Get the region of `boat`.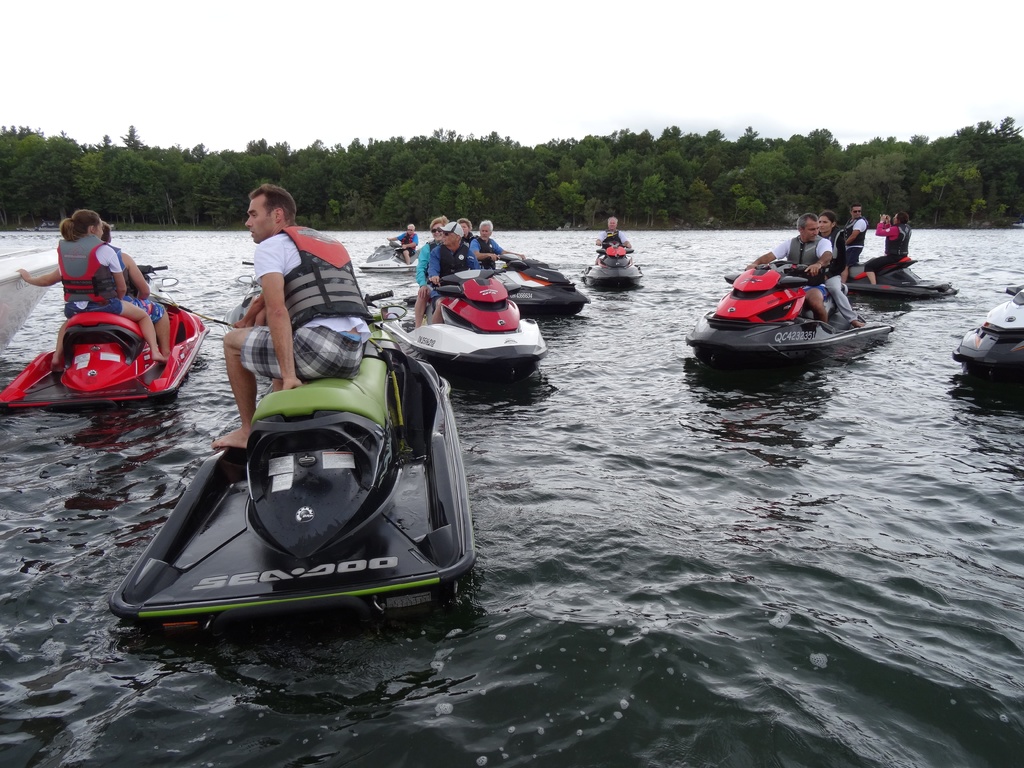
select_region(358, 244, 424, 275).
